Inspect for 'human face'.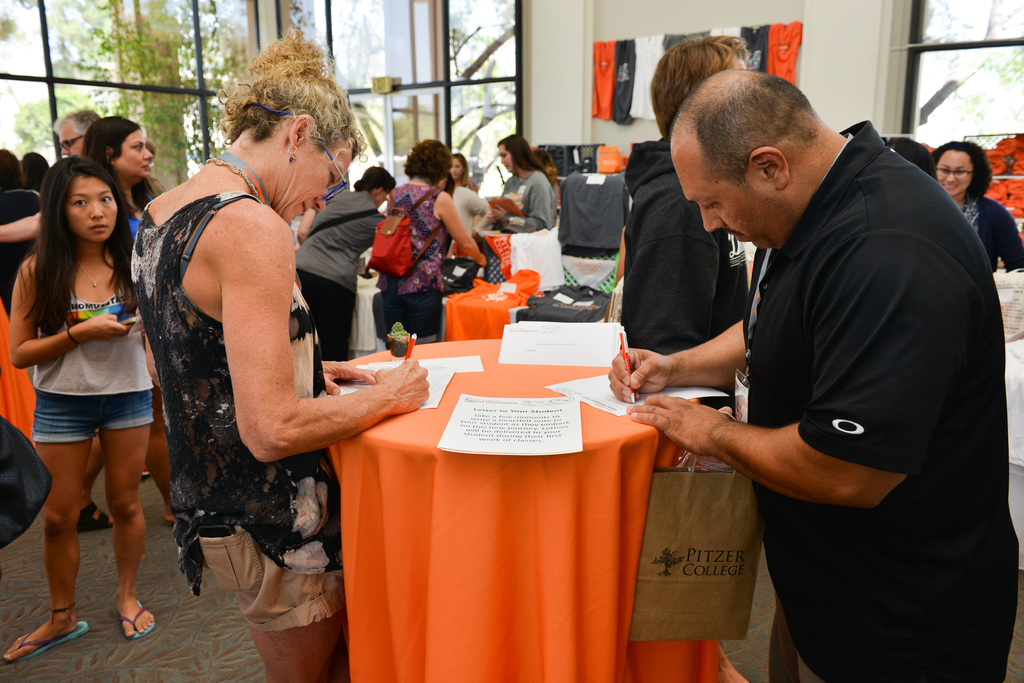
Inspection: 493:143:512:170.
